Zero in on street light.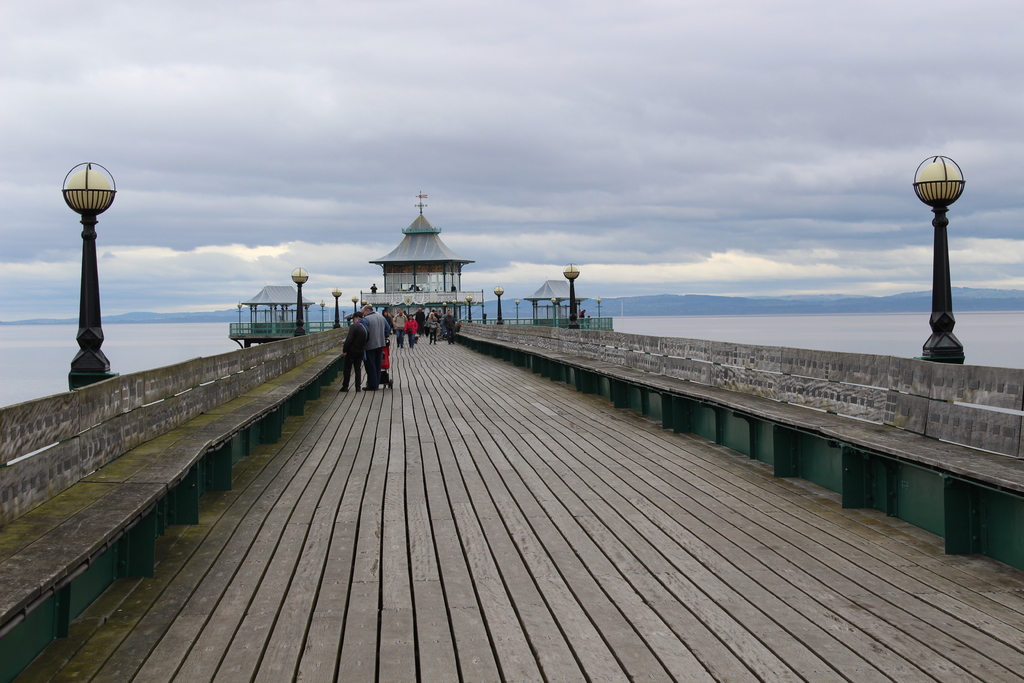
Zeroed in: 492/284/502/325.
